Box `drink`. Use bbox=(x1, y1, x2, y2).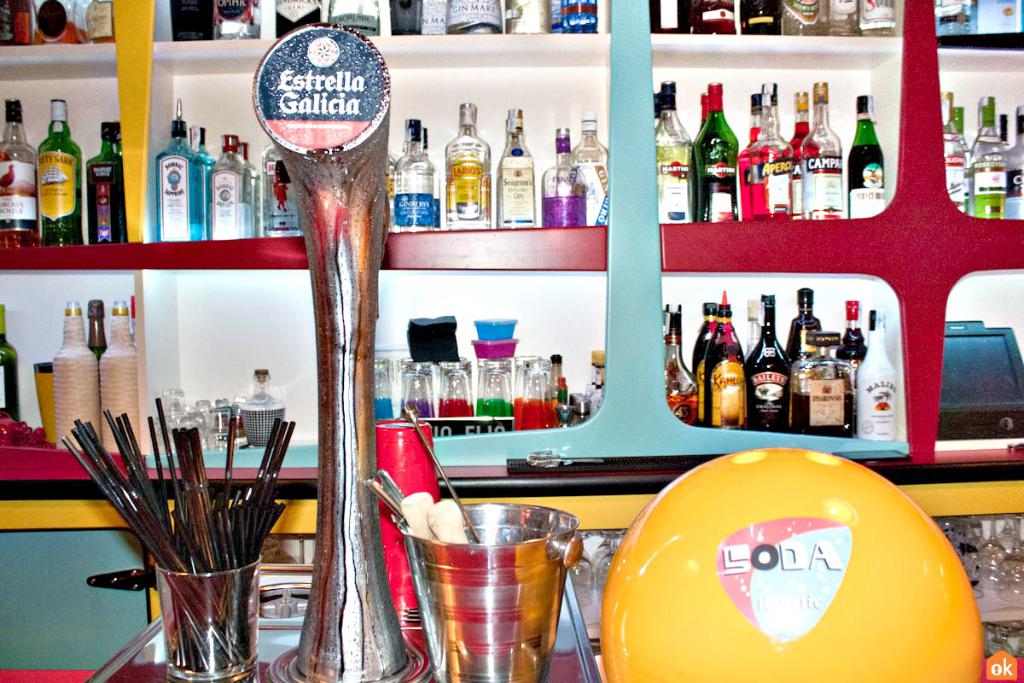
bbox=(549, 131, 583, 228).
